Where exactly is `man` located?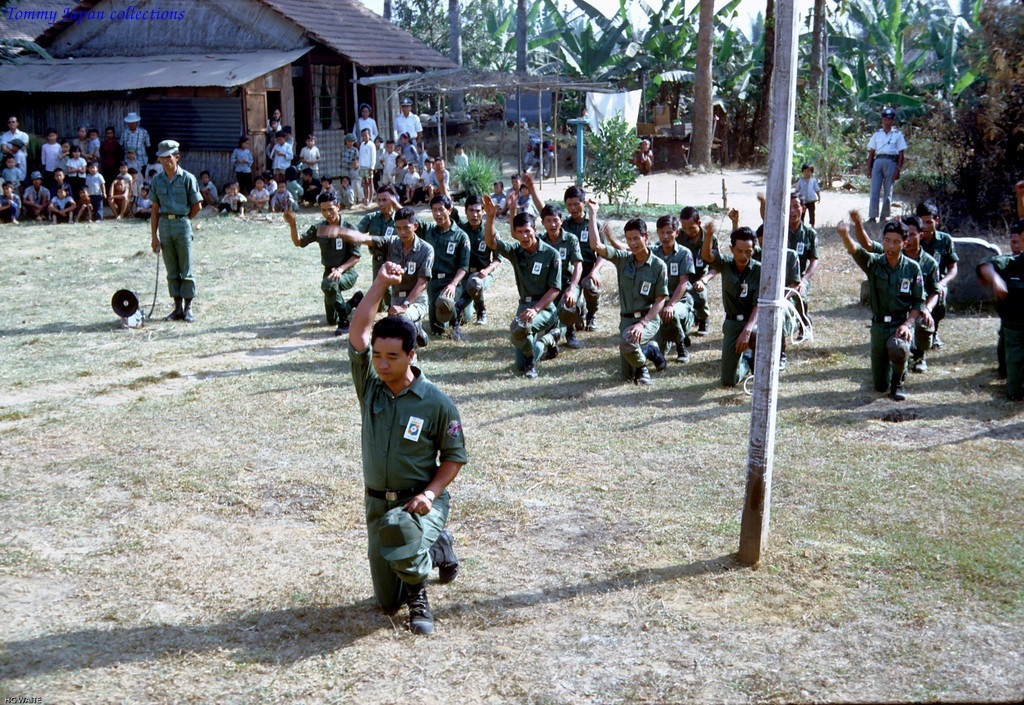
Its bounding box is box(747, 181, 820, 321).
